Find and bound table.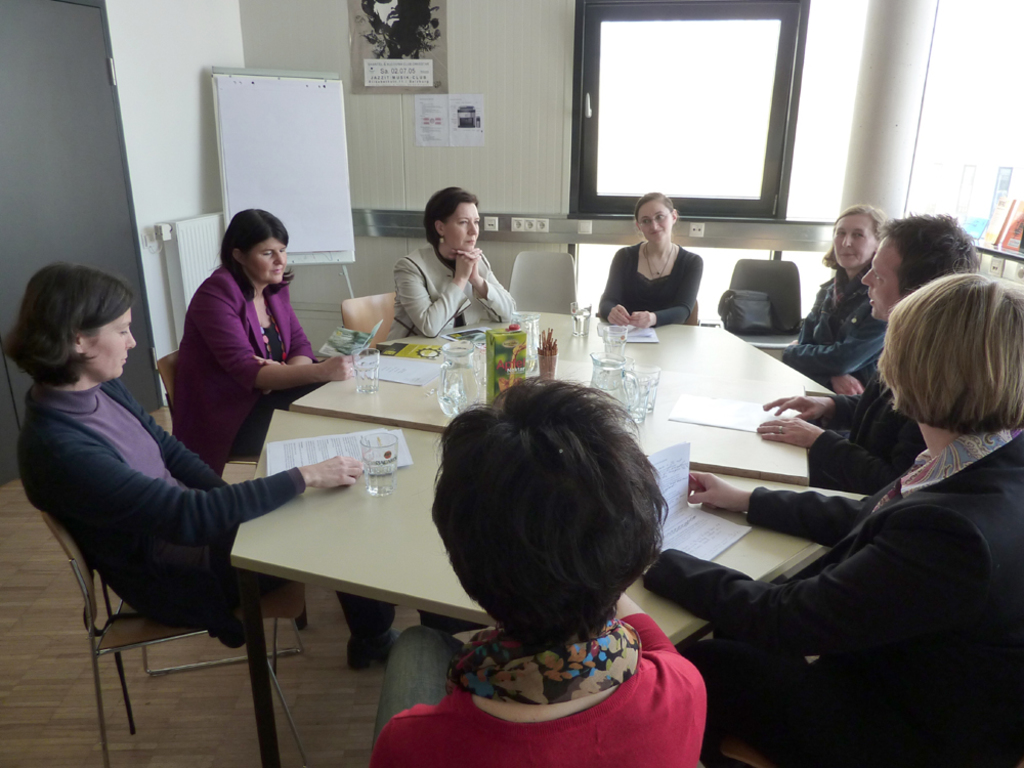
Bound: [x1=263, y1=406, x2=881, y2=762].
